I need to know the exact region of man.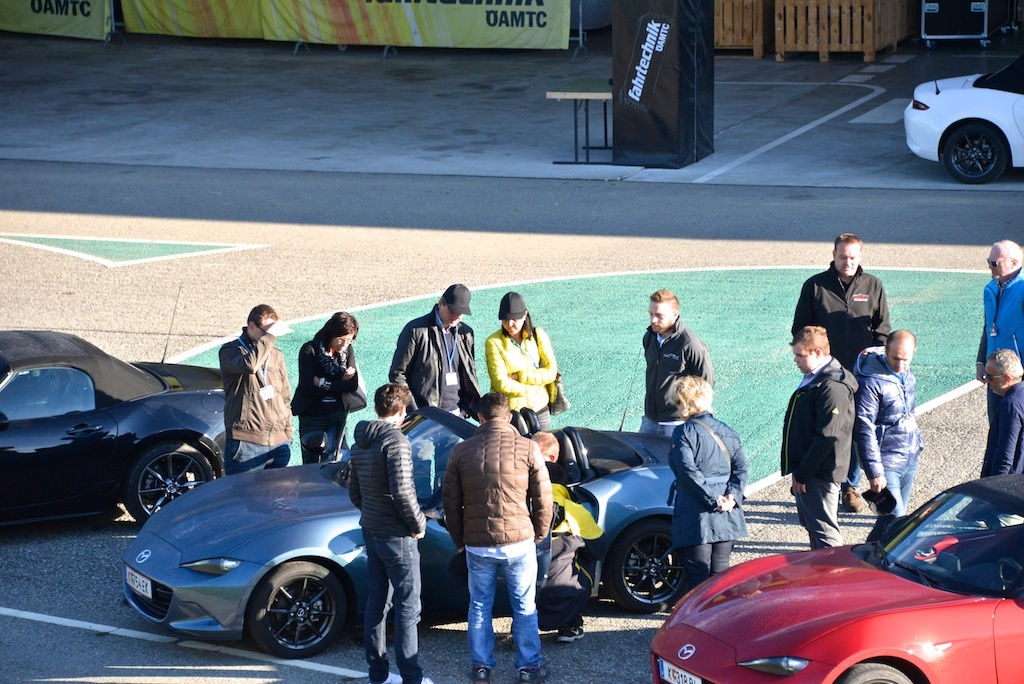
Region: <bbox>640, 290, 715, 436</bbox>.
